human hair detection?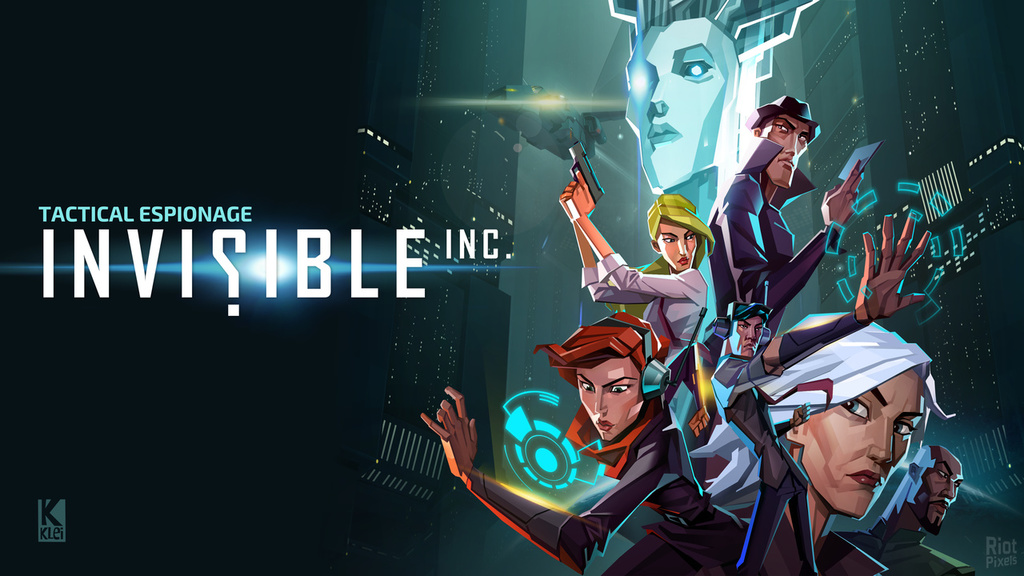
<region>534, 310, 676, 404</region>
